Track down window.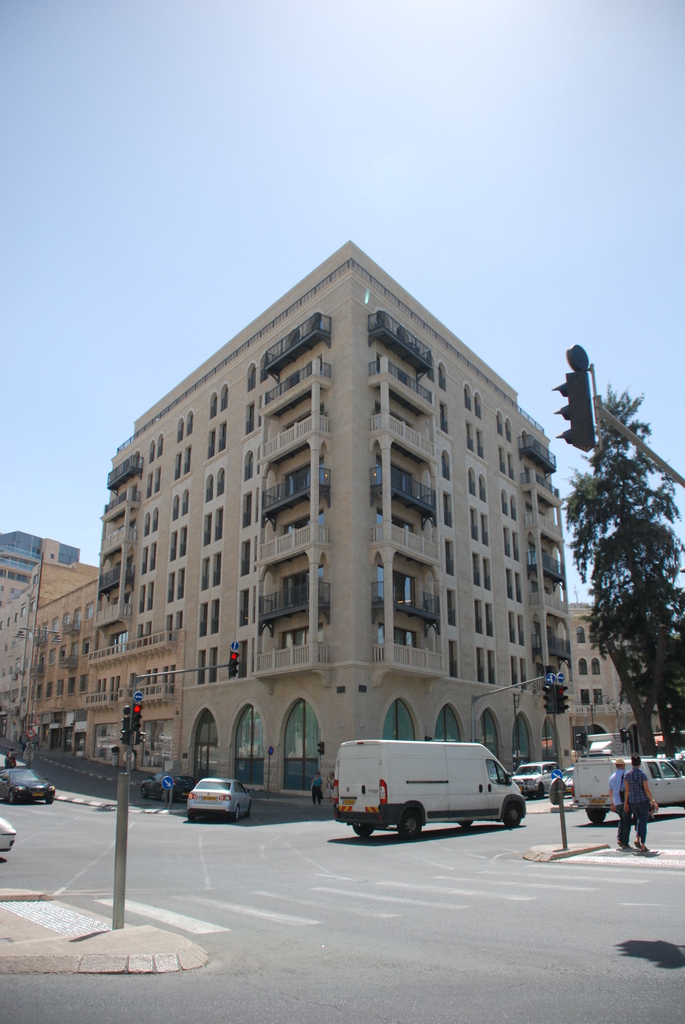
Tracked to locate(210, 602, 218, 634).
